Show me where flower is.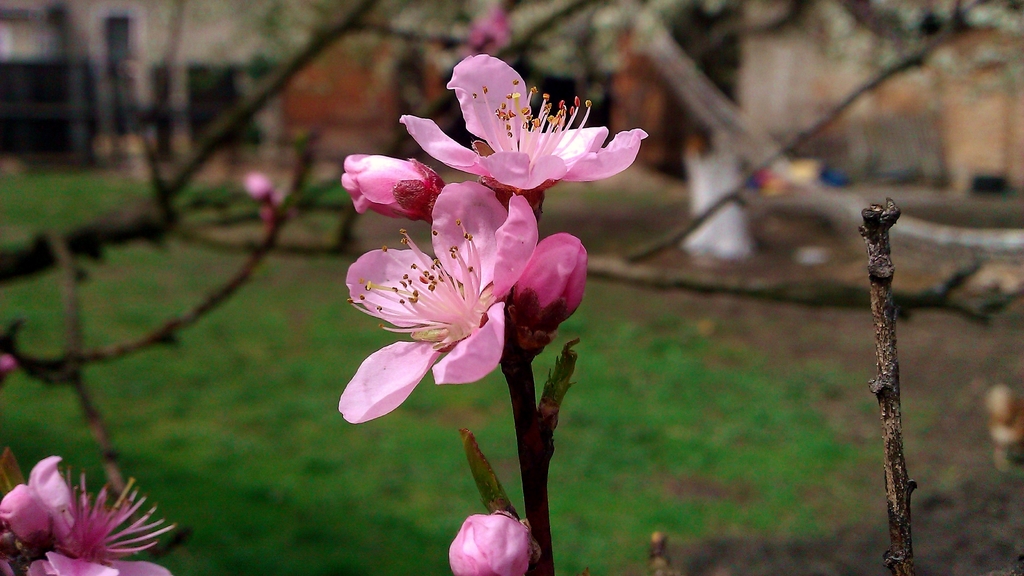
flower is at (0,458,189,574).
